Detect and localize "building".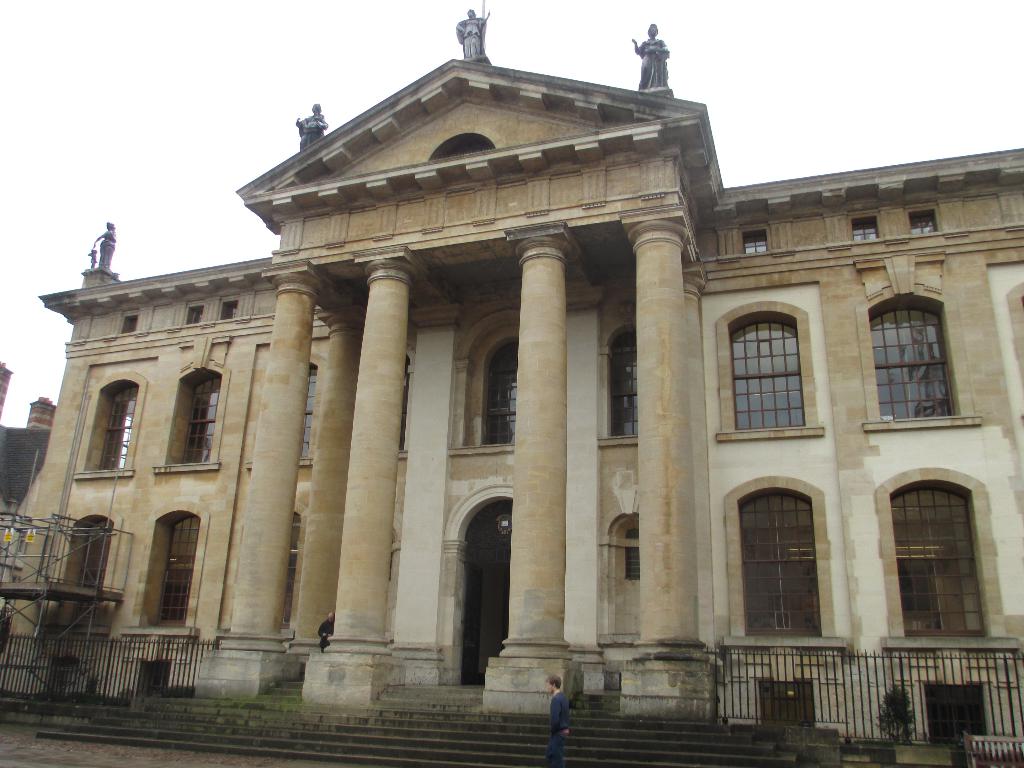
Localized at 0, 12, 1023, 763.
